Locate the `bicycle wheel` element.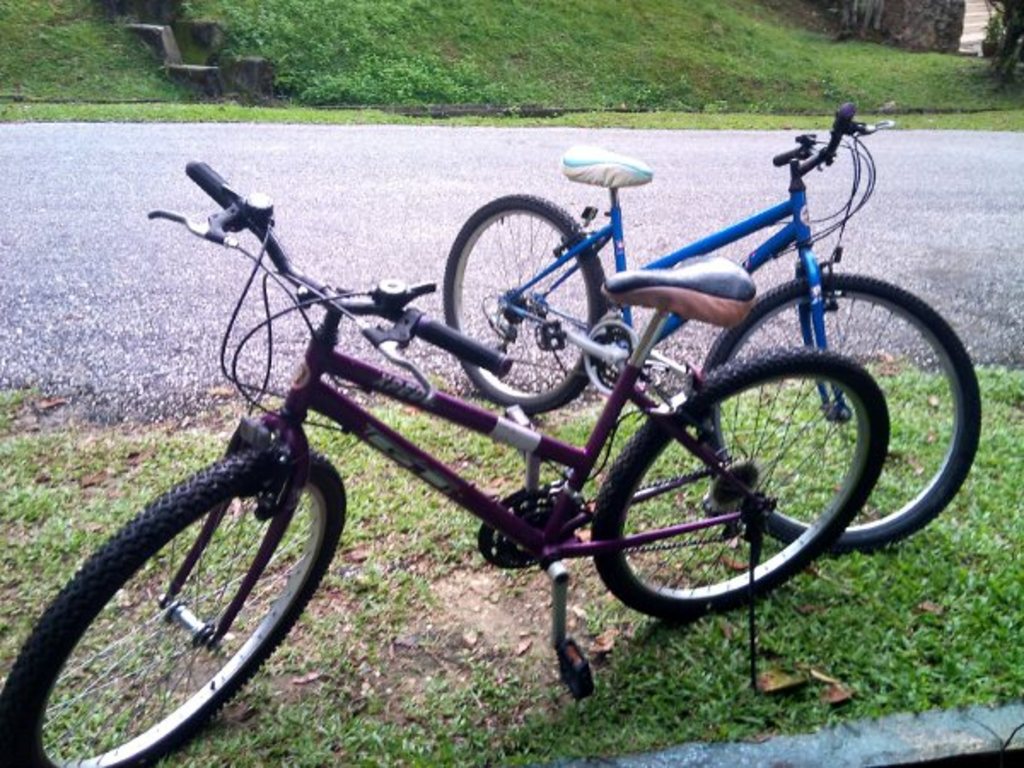
Element bbox: [x1=442, y1=193, x2=613, y2=396].
